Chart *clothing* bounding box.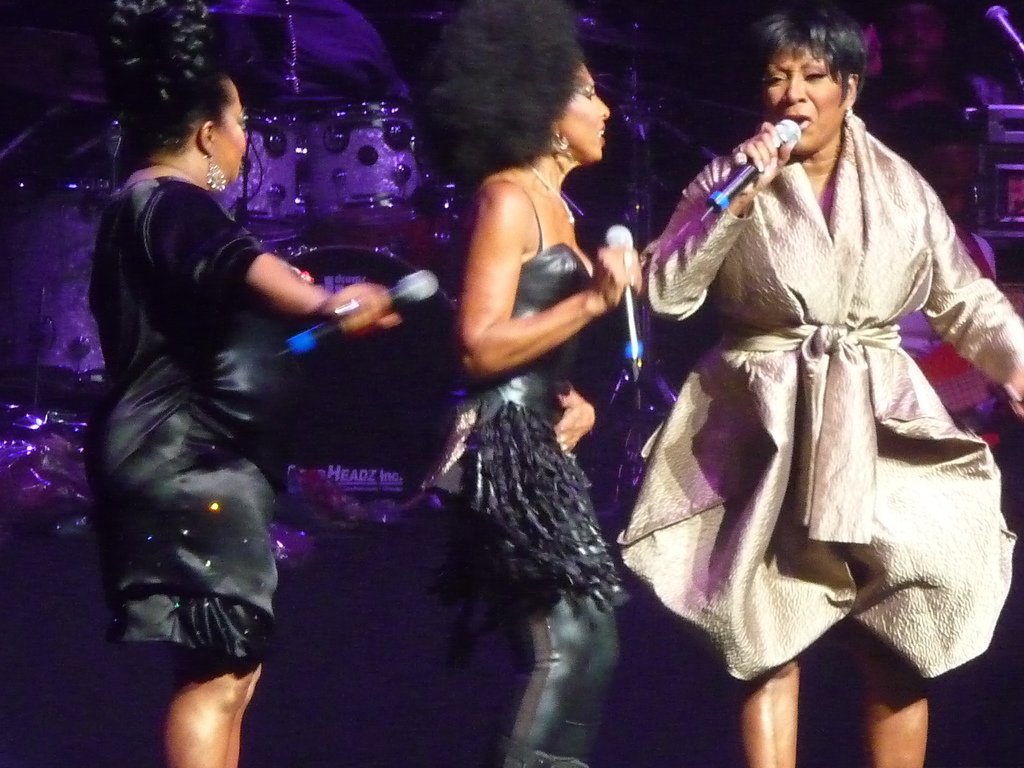
Charted: l=95, t=164, r=285, b=669.
